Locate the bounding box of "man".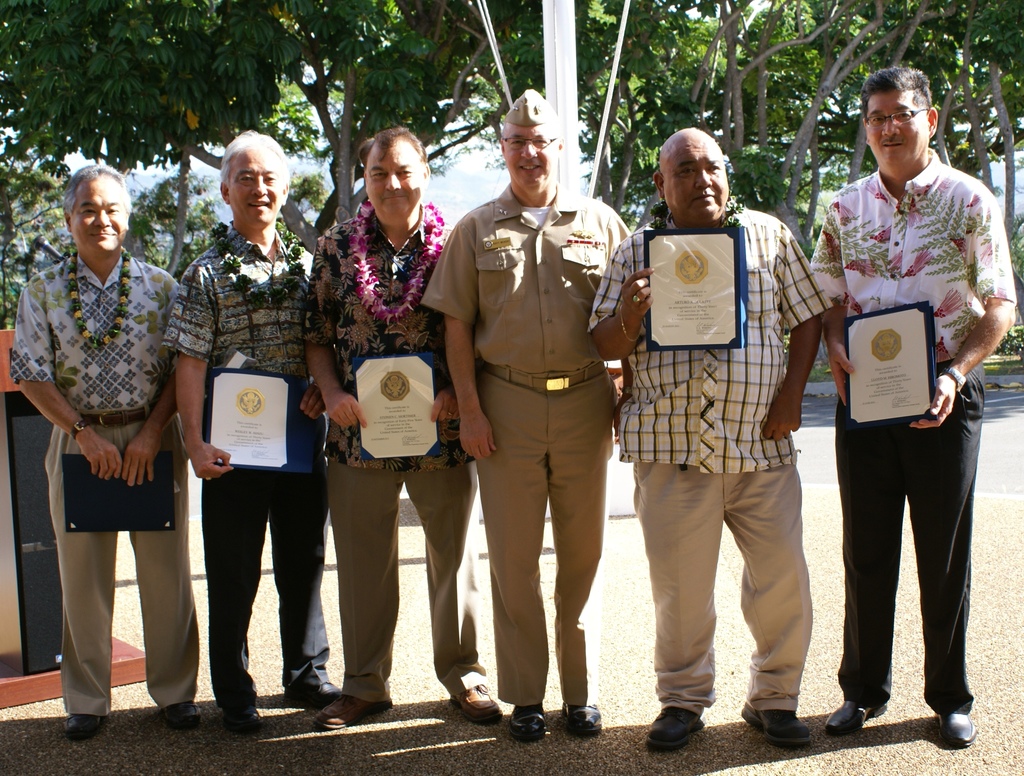
Bounding box: region(588, 125, 836, 752).
